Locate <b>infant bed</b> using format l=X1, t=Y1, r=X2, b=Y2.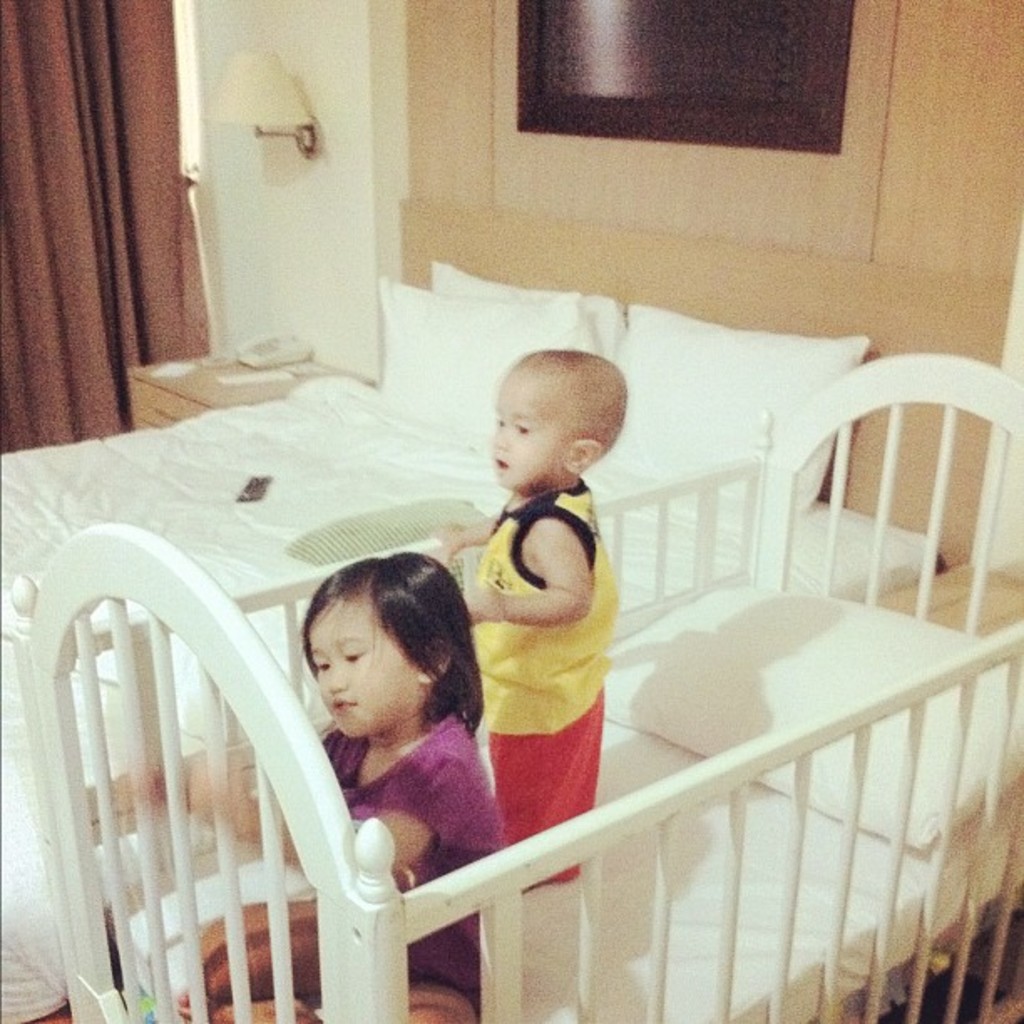
l=8, t=345, r=1022, b=1022.
